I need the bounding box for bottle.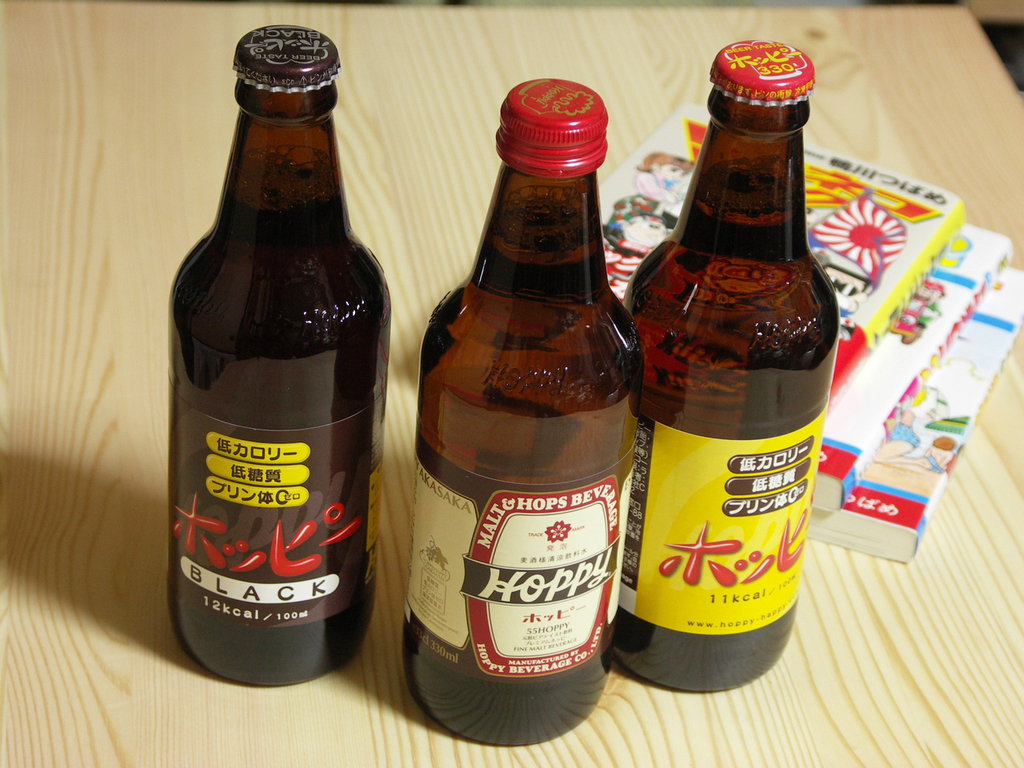
Here it is: left=410, top=79, right=623, bottom=746.
